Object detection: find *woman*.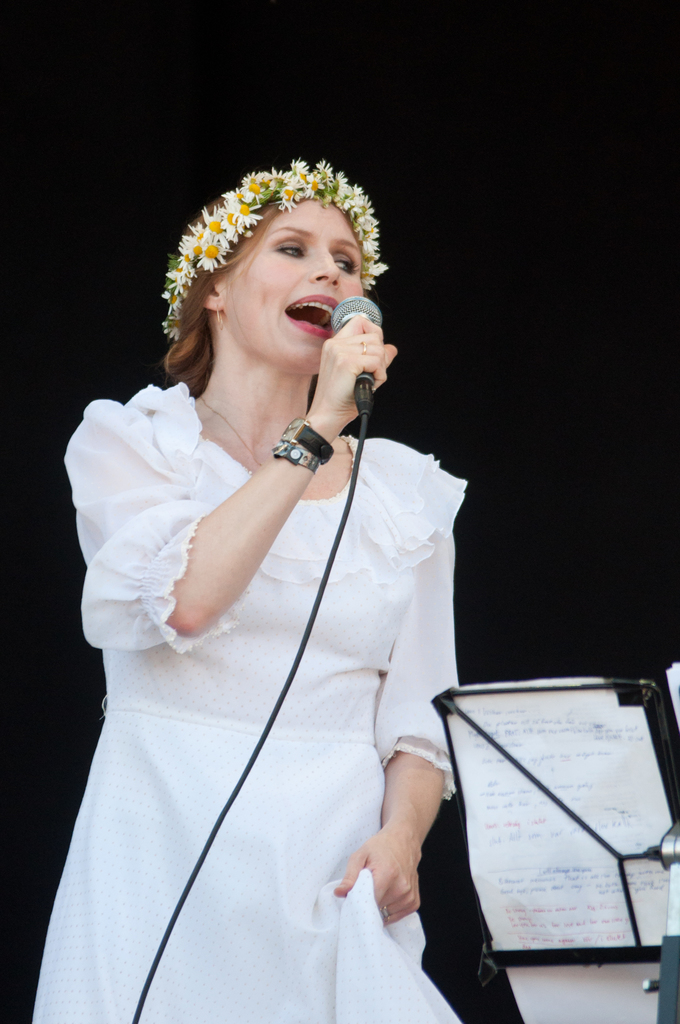
locate(29, 154, 465, 1023).
